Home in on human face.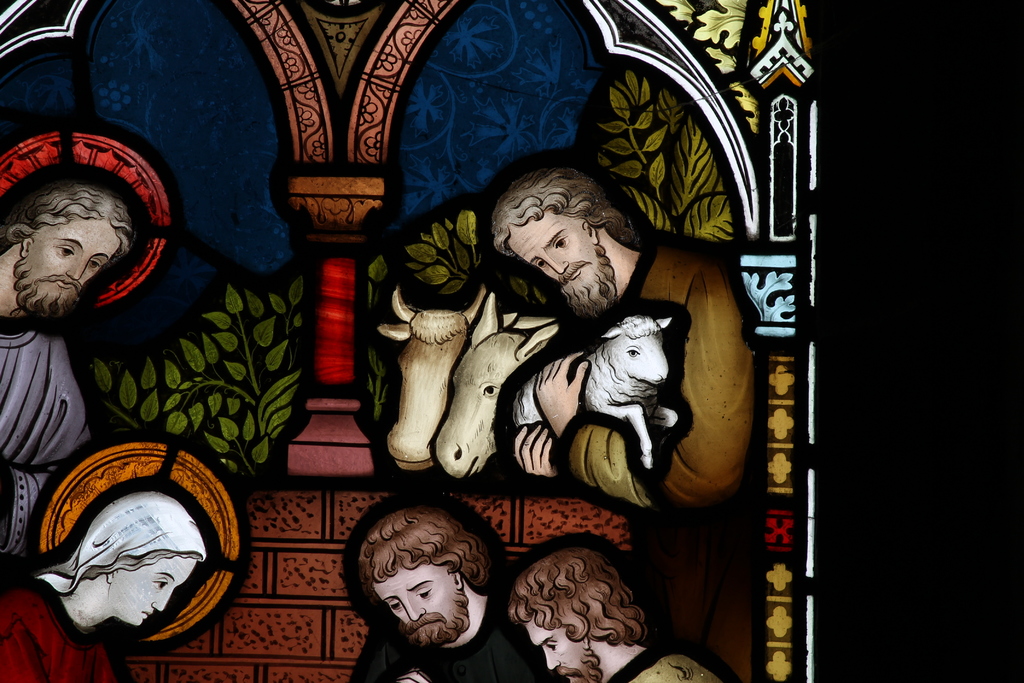
Homed in at l=112, t=559, r=194, b=627.
